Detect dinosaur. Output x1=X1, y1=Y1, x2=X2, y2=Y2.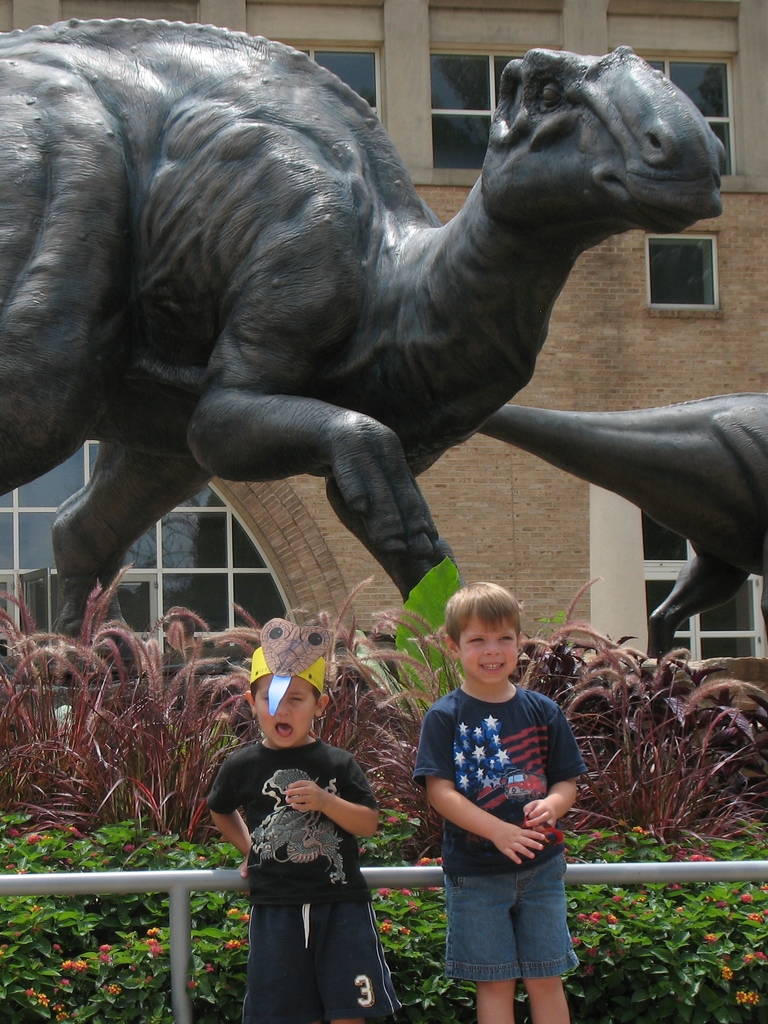
x1=0, y1=19, x2=727, y2=676.
